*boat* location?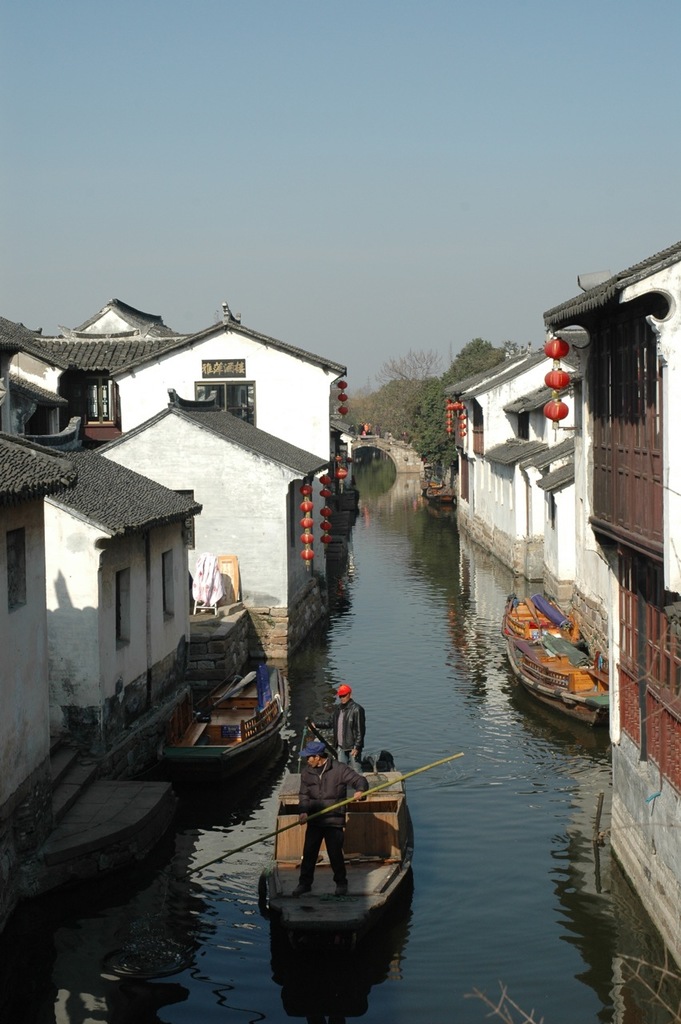
box=[149, 667, 294, 776]
